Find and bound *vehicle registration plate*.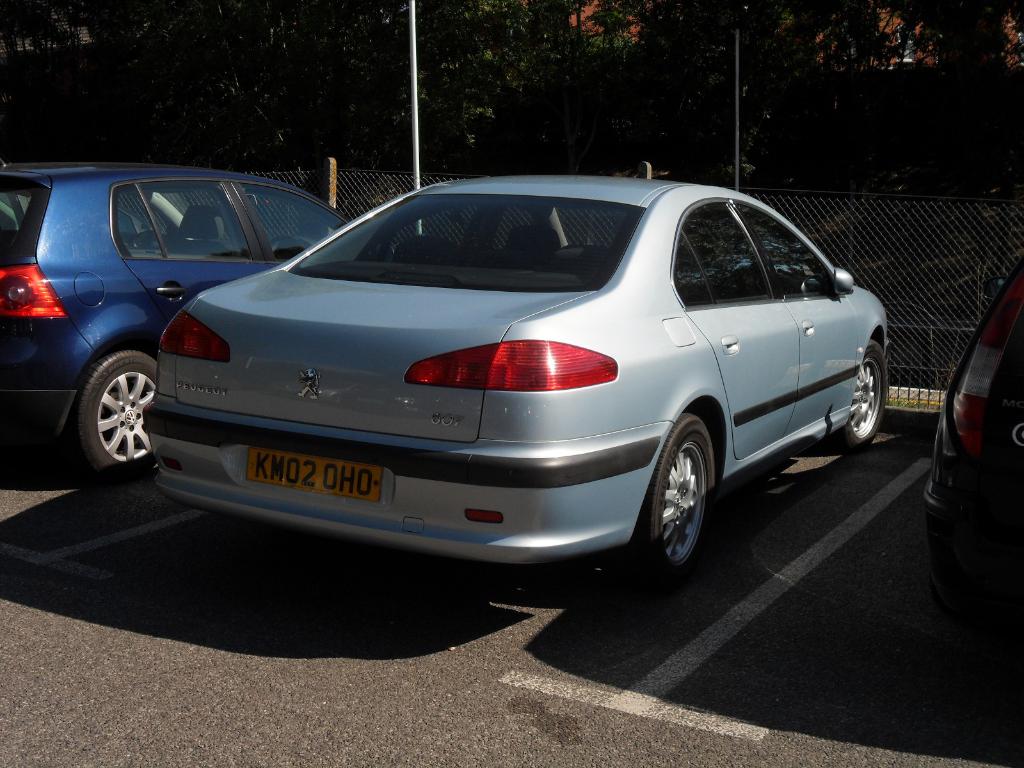
Bound: select_region(230, 442, 384, 516).
